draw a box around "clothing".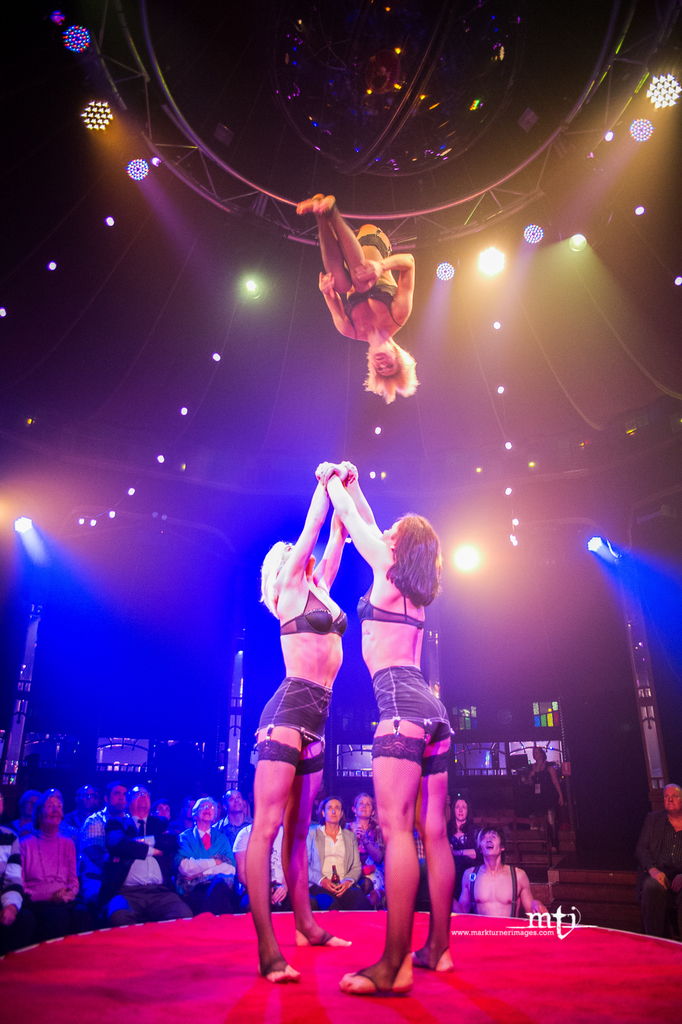
detection(269, 570, 353, 641).
